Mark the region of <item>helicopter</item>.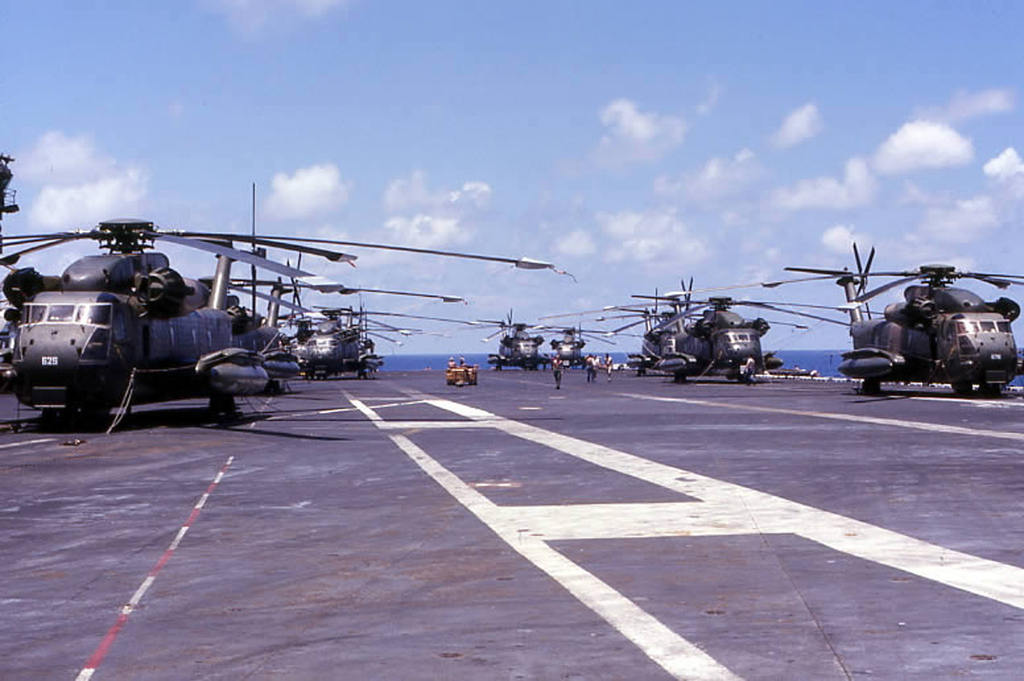
Region: <bbox>572, 286, 810, 377</bbox>.
